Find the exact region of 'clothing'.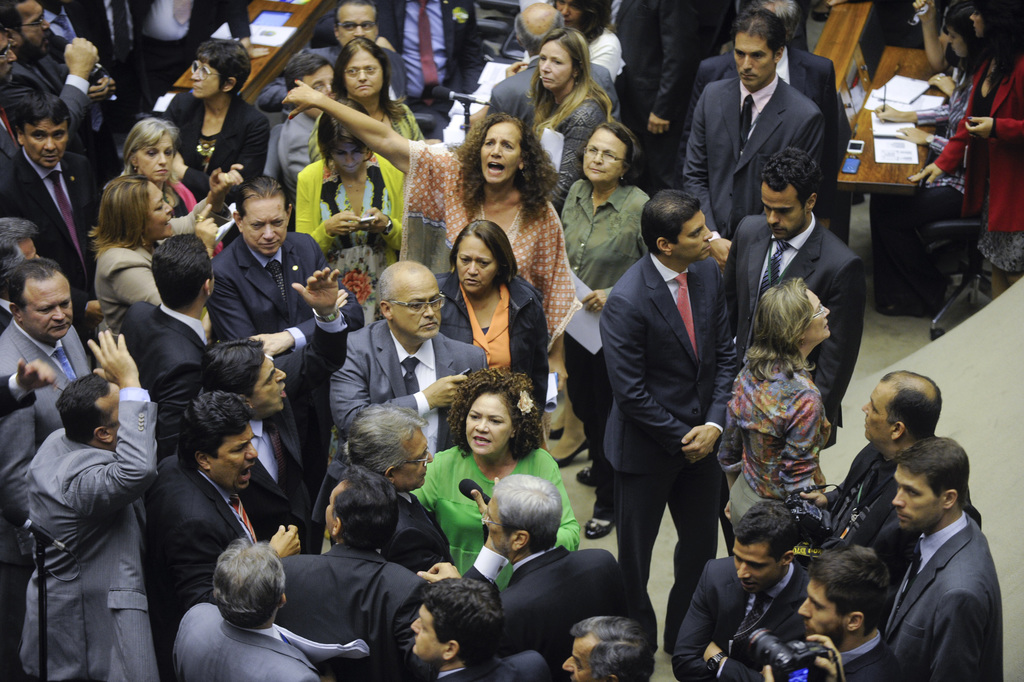
Exact region: [x1=140, y1=0, x2=247, y2=97].
